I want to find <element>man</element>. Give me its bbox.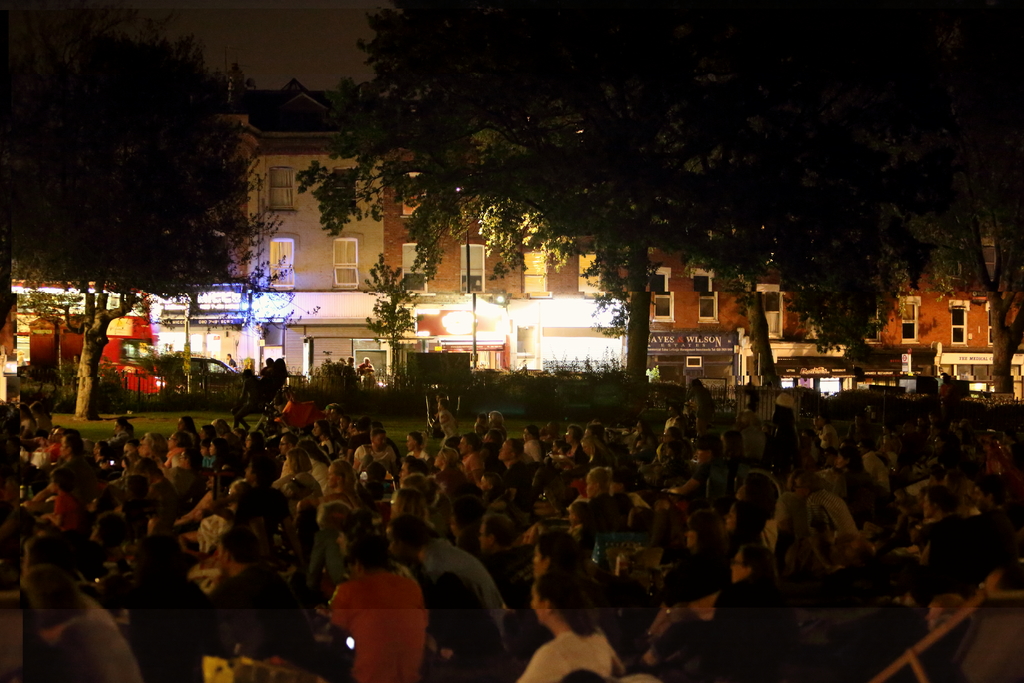
BBox(886, 483, 968, 594).
